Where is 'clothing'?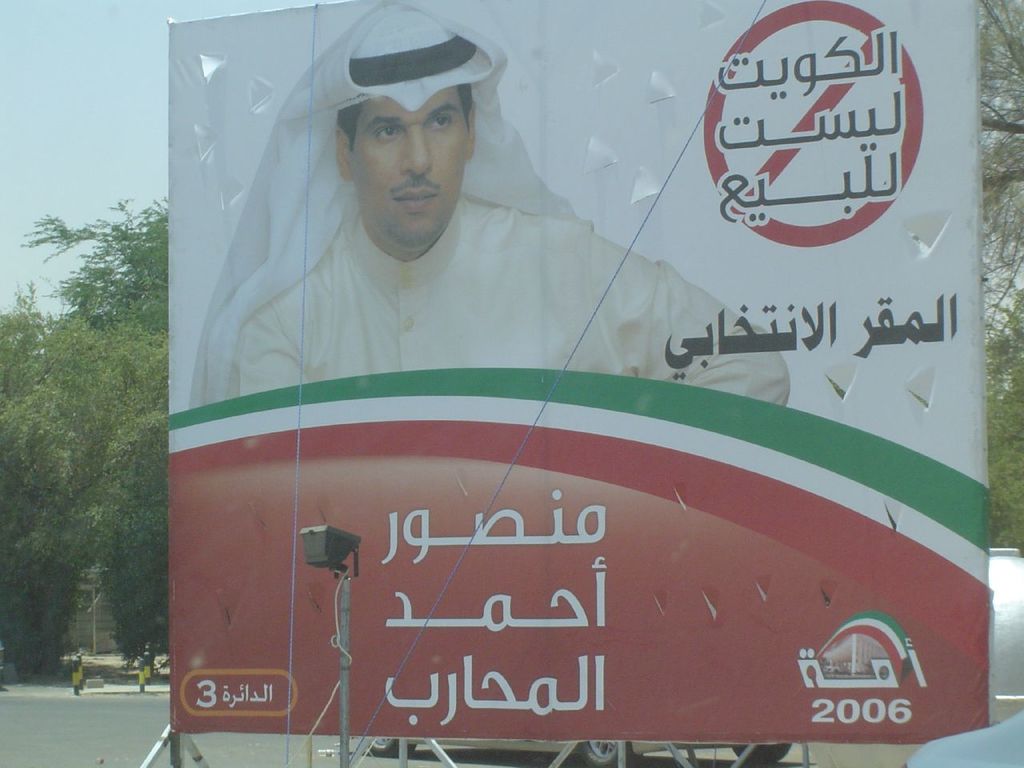
locate(187, 0, 798, 404).
